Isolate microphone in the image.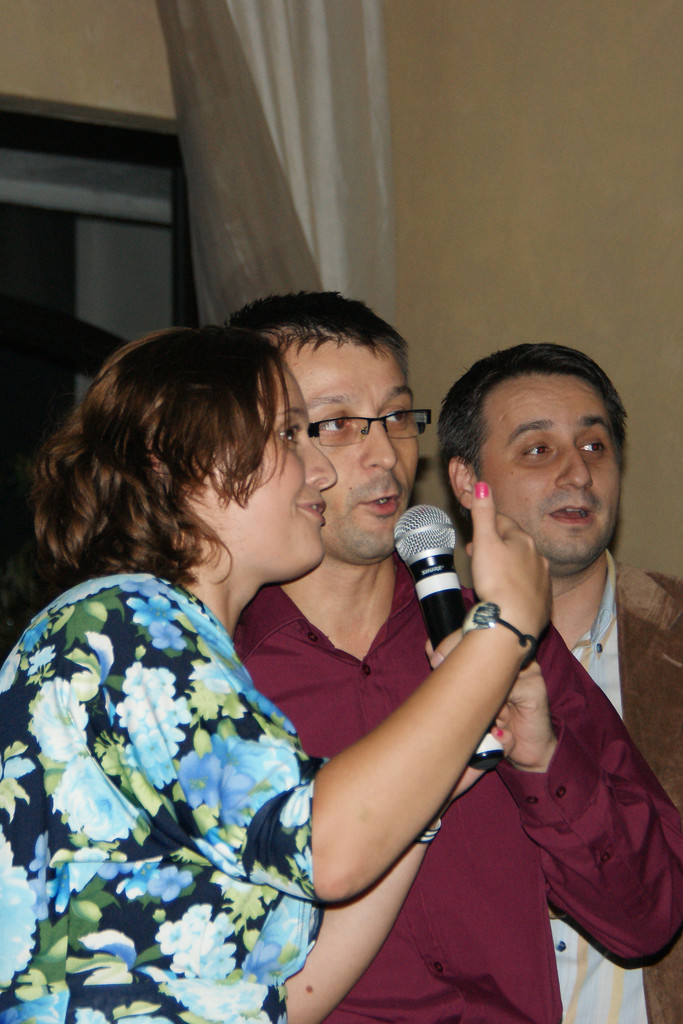
Isolated region: [397, 548, 493, 642].
